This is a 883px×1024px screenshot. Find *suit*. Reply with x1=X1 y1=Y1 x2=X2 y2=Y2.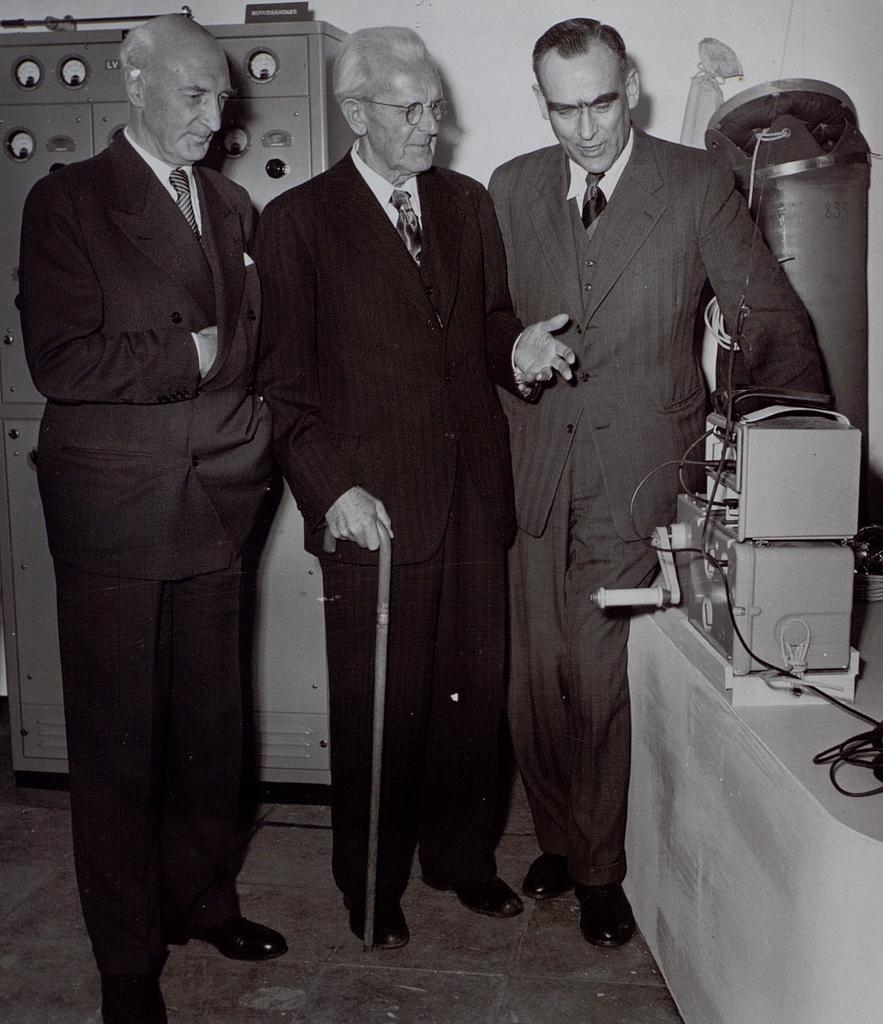
x1=20 y1=0 x2=283 y2=1023.
